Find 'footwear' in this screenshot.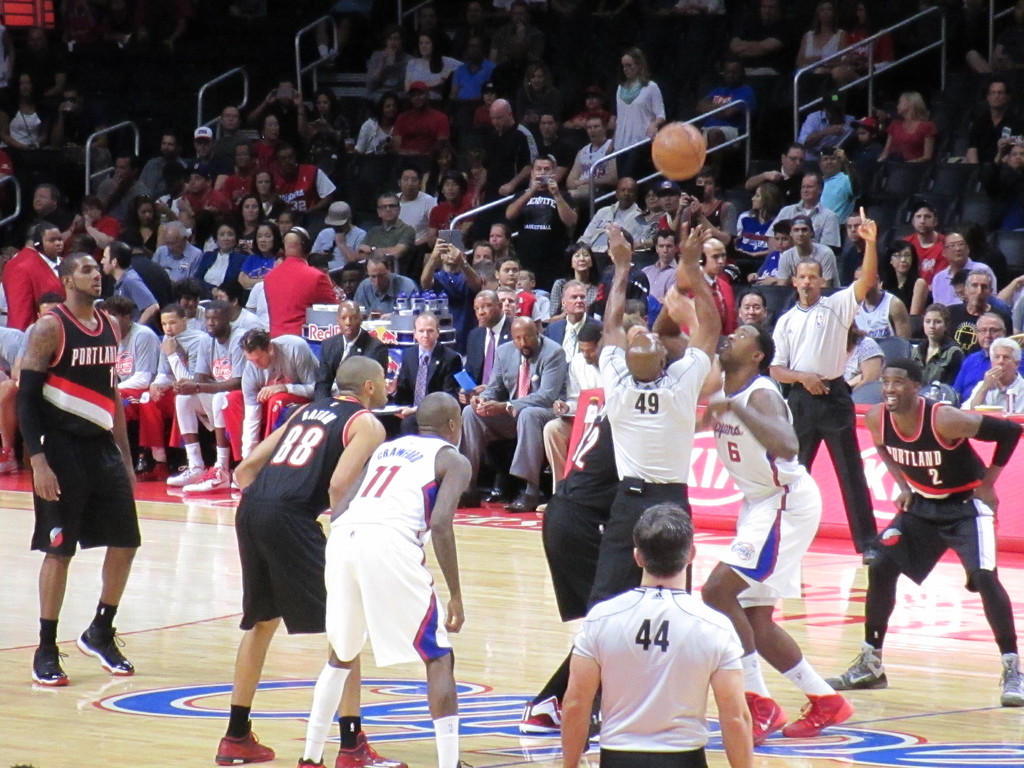
The bounding box for 'footwear' is left=739, top=688, right=789, bottom=748.
